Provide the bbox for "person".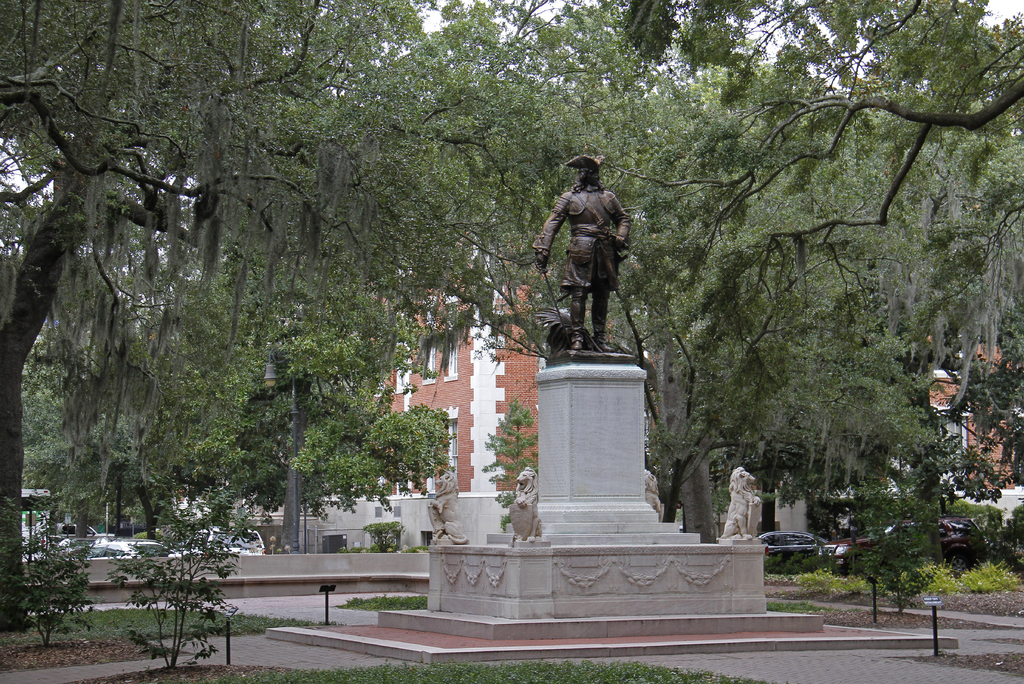
pyautogui.locateOnScreen(553, 141, 644, 367).
